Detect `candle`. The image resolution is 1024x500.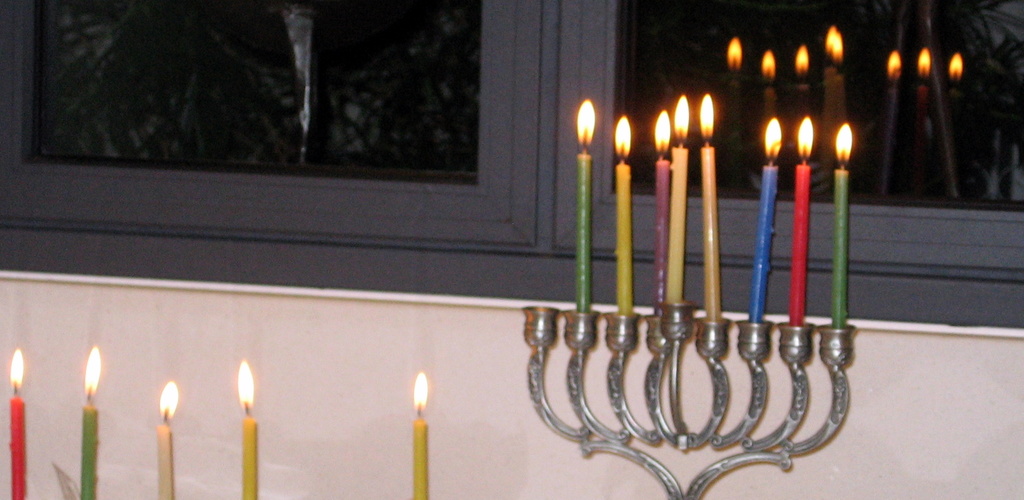
crop(572, 101, 600, 313).
